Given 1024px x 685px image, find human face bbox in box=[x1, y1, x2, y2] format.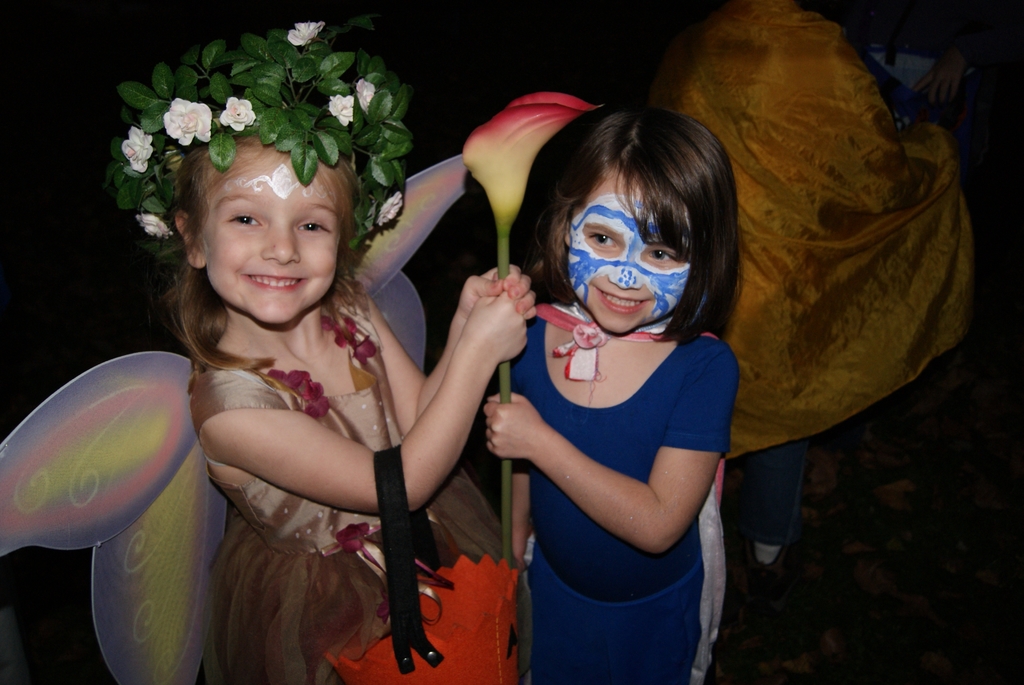
box=[211, 141, 342, 335].
